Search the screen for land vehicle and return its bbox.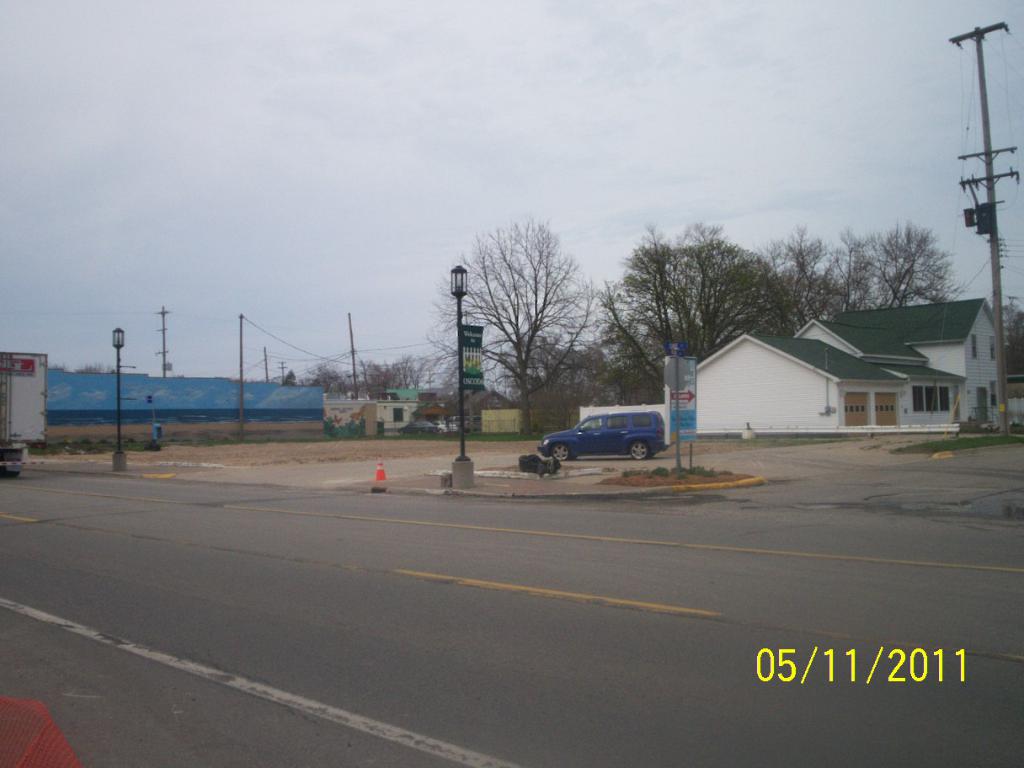
Found: BBox(0, 352, 46, 477).
